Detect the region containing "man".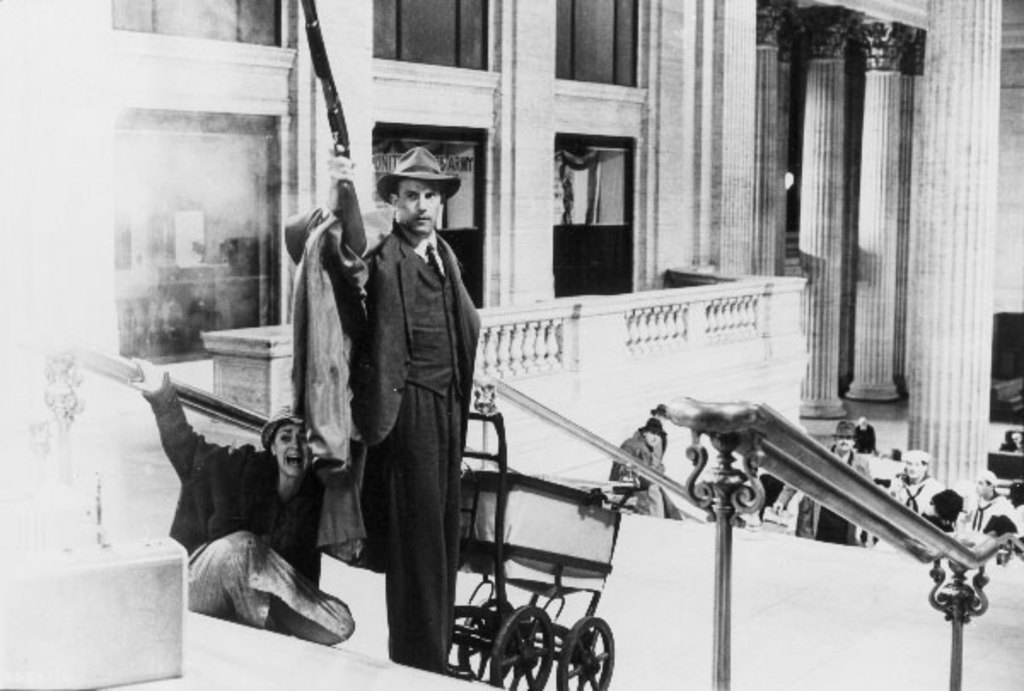
331:138:486:669.
